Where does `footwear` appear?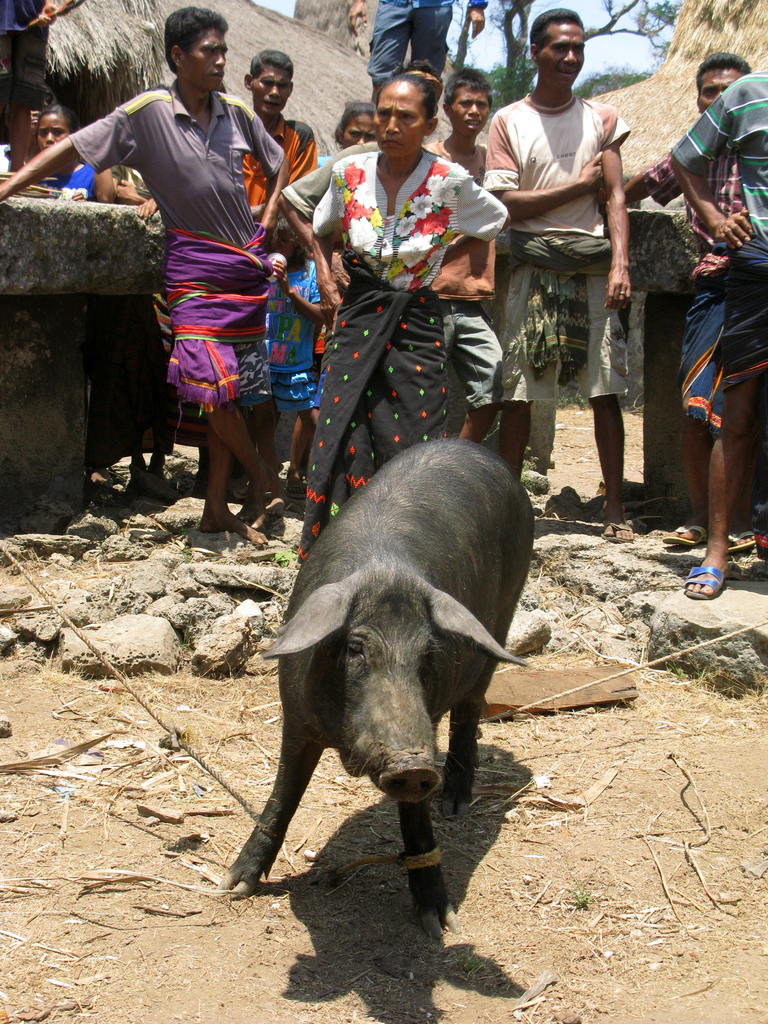
Appears at l=730, t=517, r=753, b=550.
